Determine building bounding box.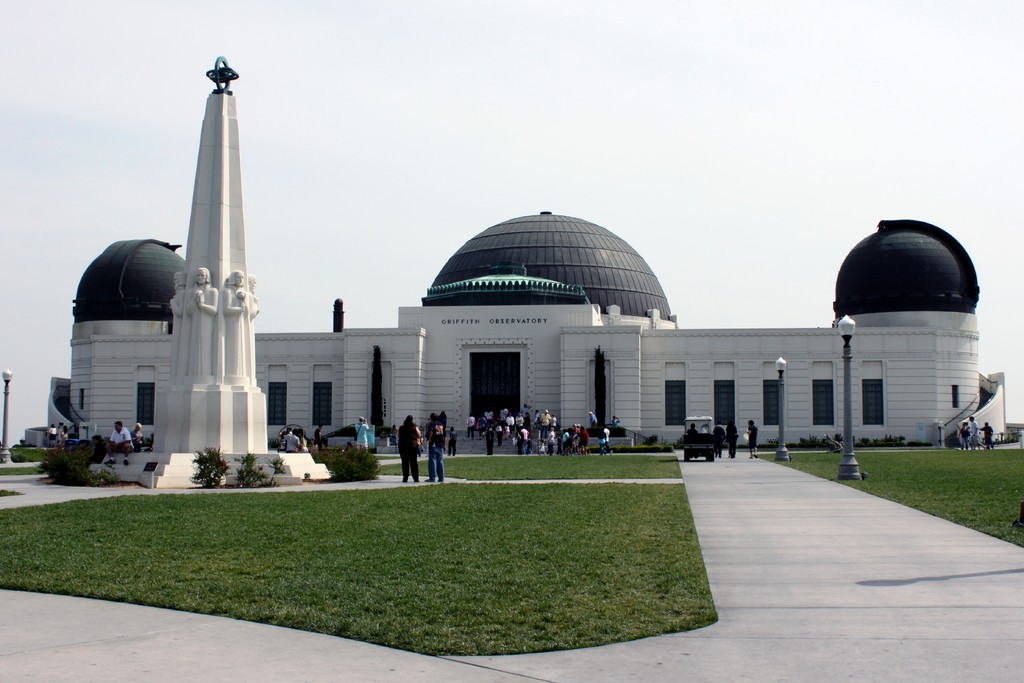
Determined: (left=21, top=56, right=1010, bottom=451).
